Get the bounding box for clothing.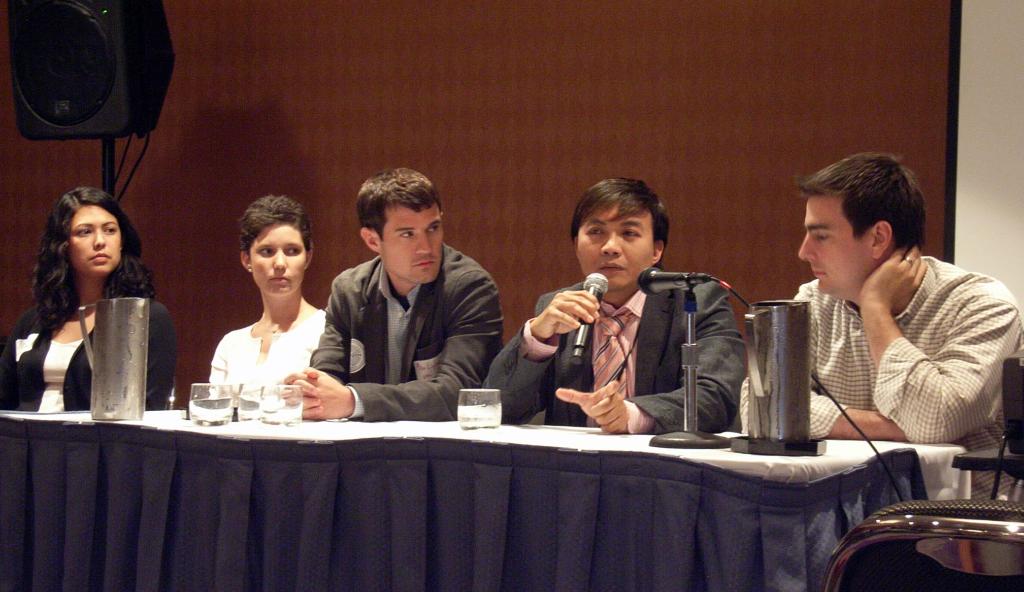
(x1=309, y1=288, x2=499, y2=409).
